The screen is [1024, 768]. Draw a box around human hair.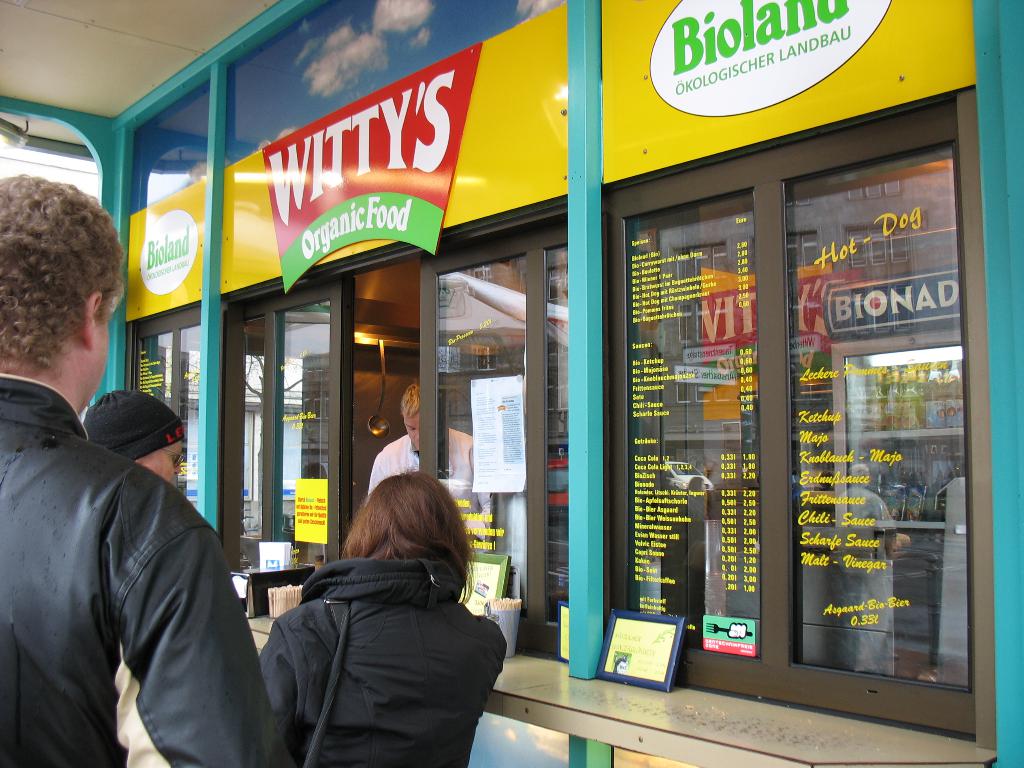
Rect(6, 164, 113, 398).
